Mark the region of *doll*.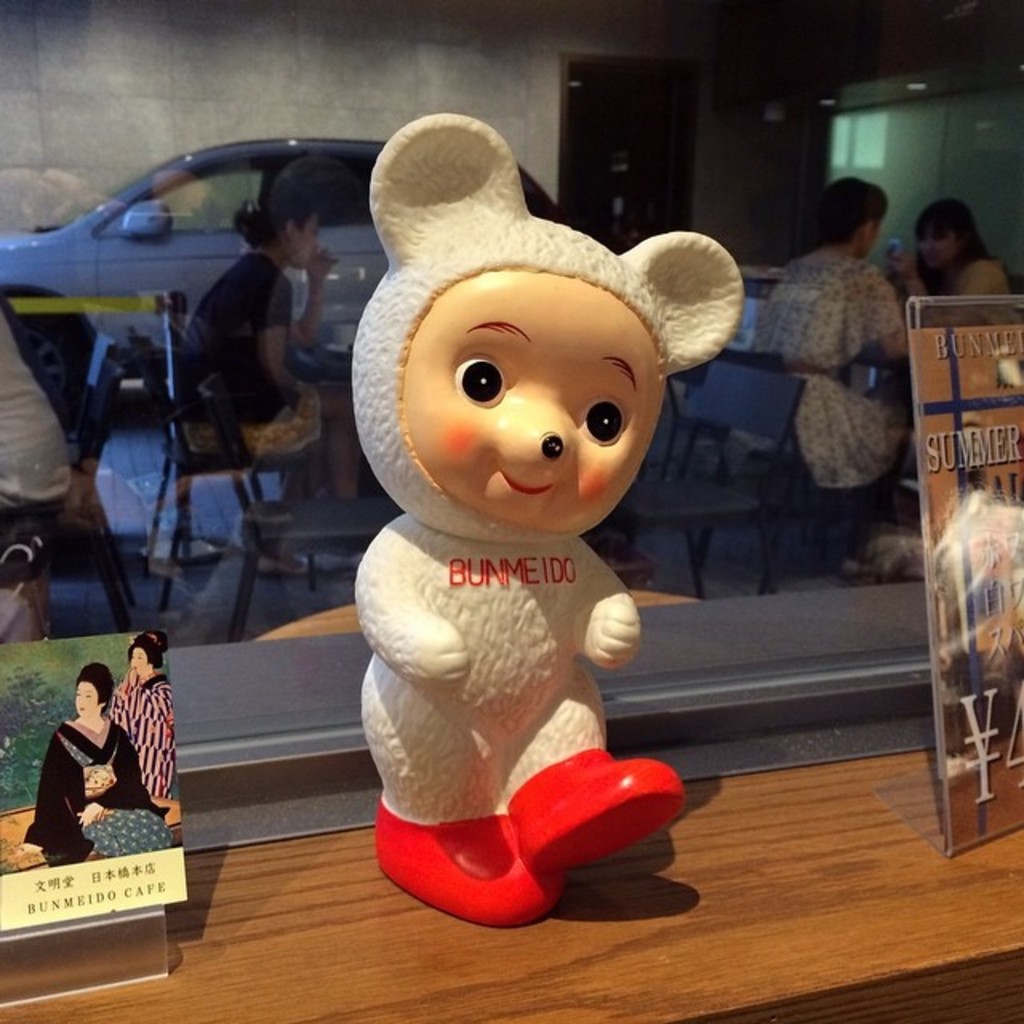
Region: crop(27, 662, 179, 885).
